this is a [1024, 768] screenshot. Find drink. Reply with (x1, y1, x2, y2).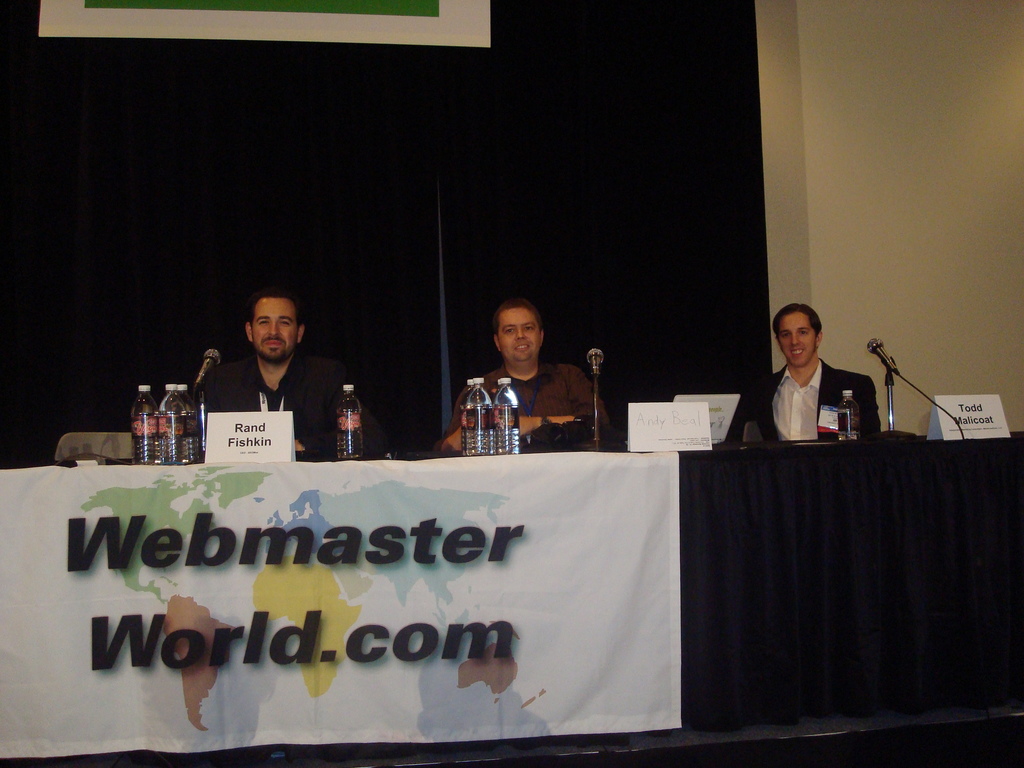
(178, 383, 202, 468).
